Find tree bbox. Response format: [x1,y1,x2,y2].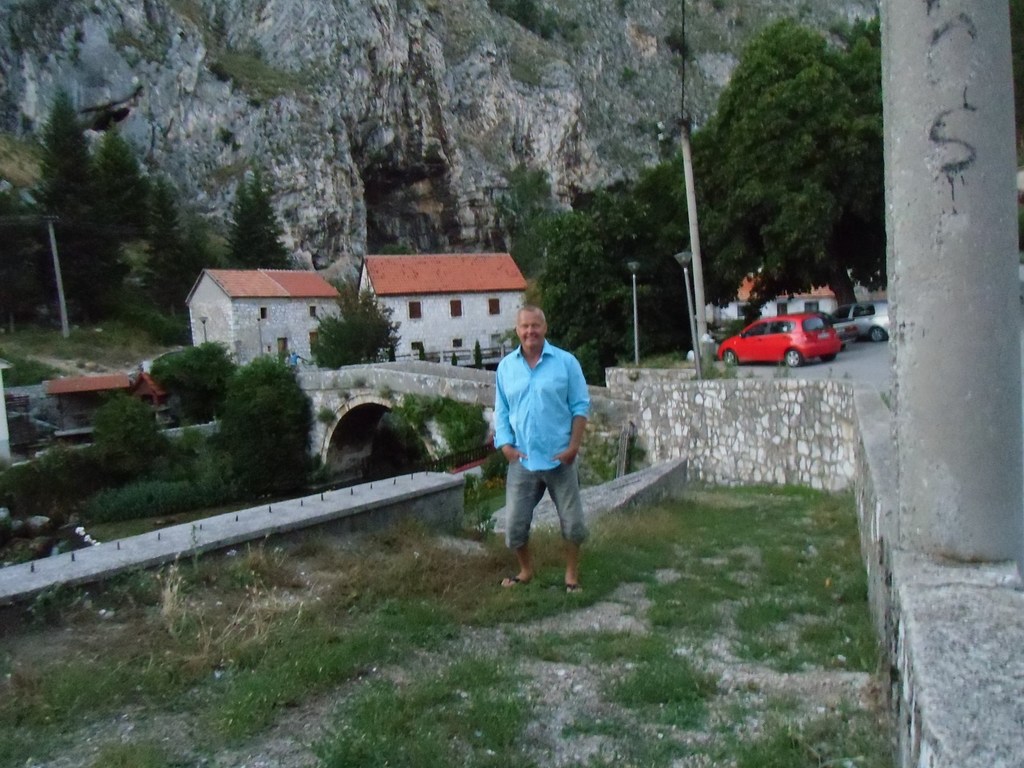
[148,335,236,422].
